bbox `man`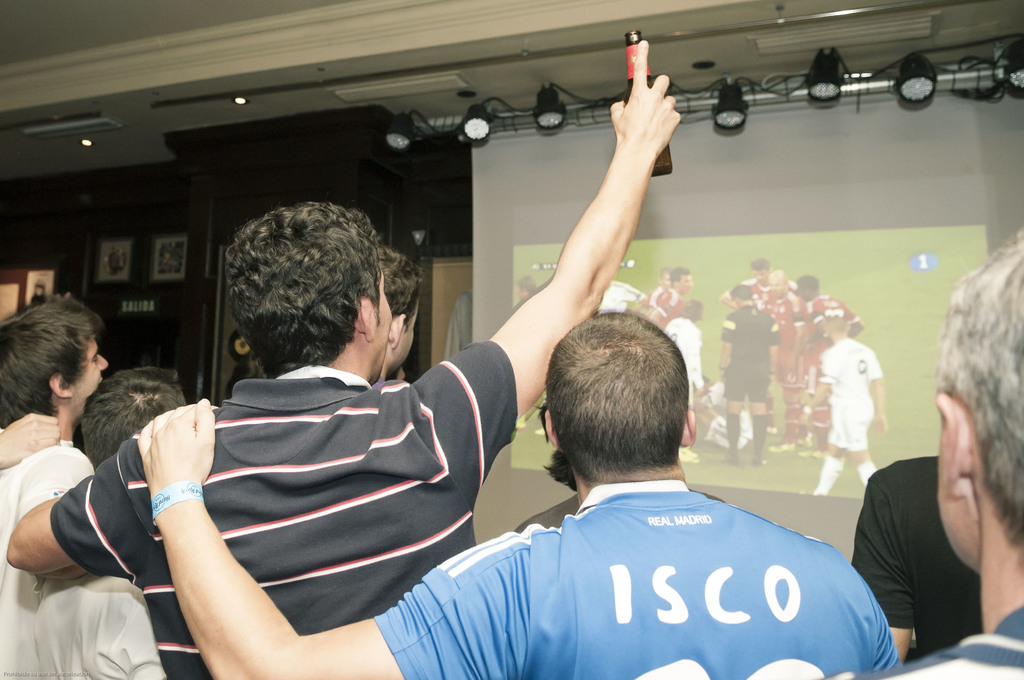
[758, 267, 811, 449]
